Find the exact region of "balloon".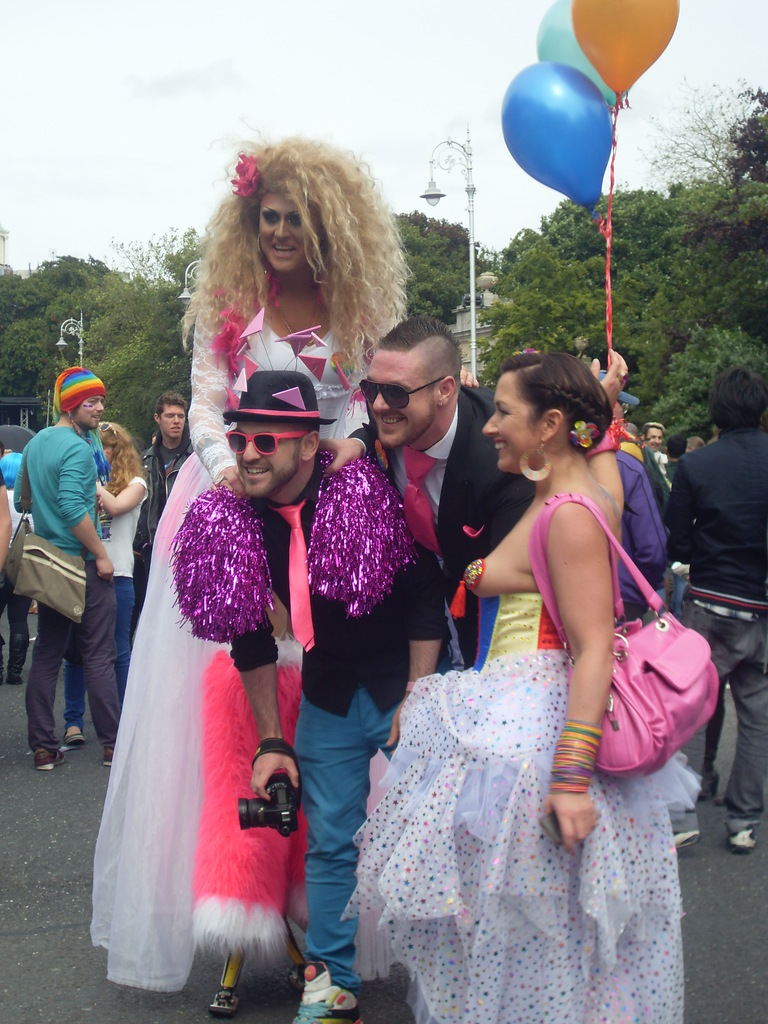
Exact region: (x1=534, y1=0, x2=625, y2=108).
